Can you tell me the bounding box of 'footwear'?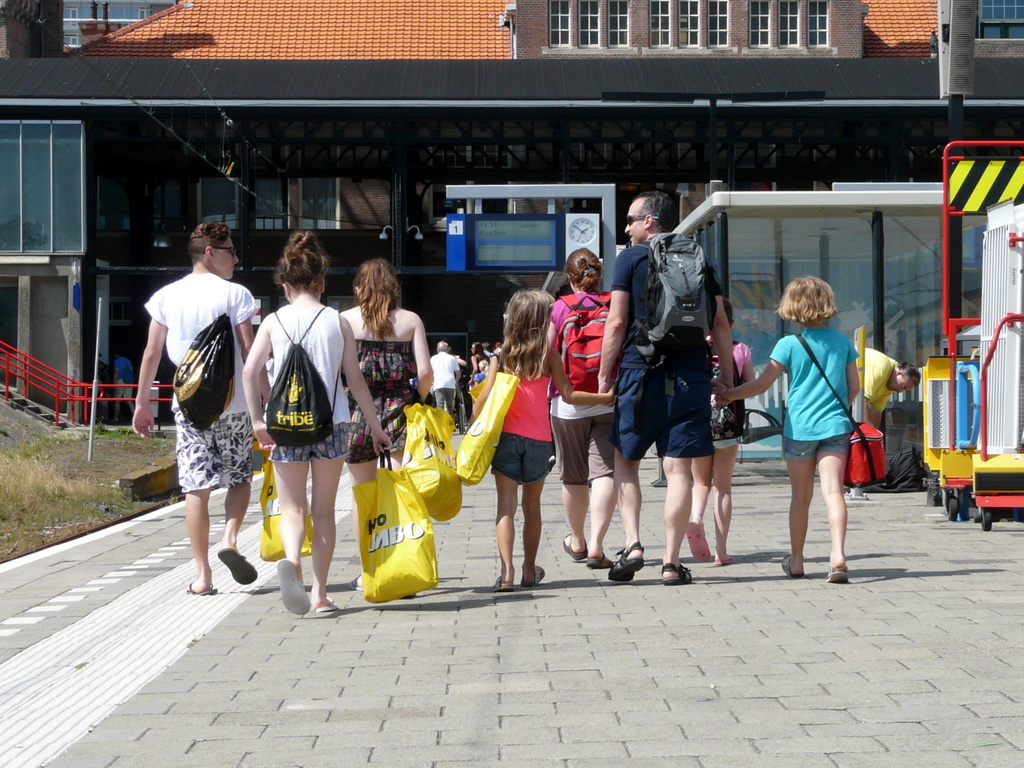
locate(311, 597, 342, 609).
